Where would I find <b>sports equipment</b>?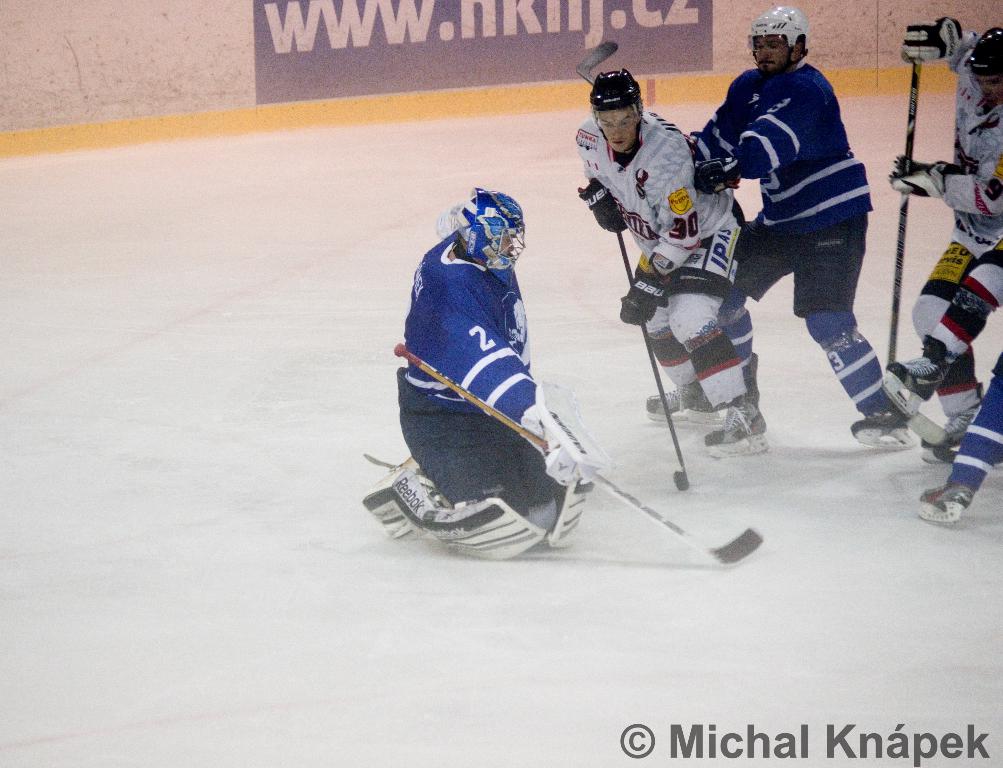
At select_region(852, 406, 920, 451).
